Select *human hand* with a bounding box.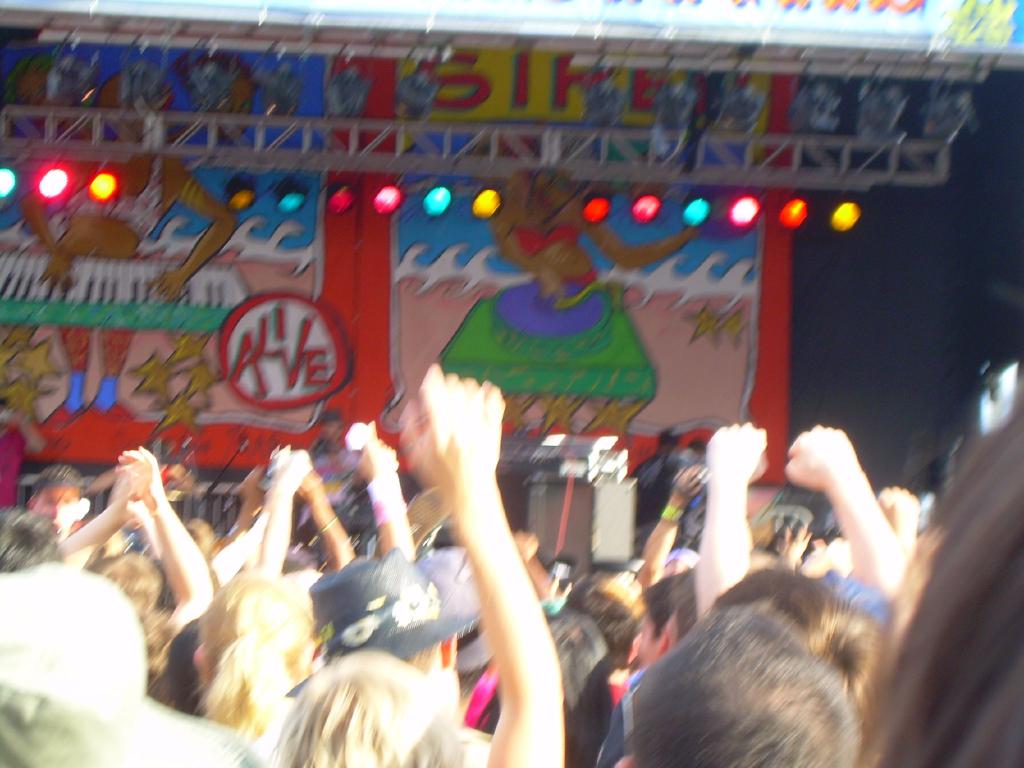
BBox(114, 482, 154, 529).
